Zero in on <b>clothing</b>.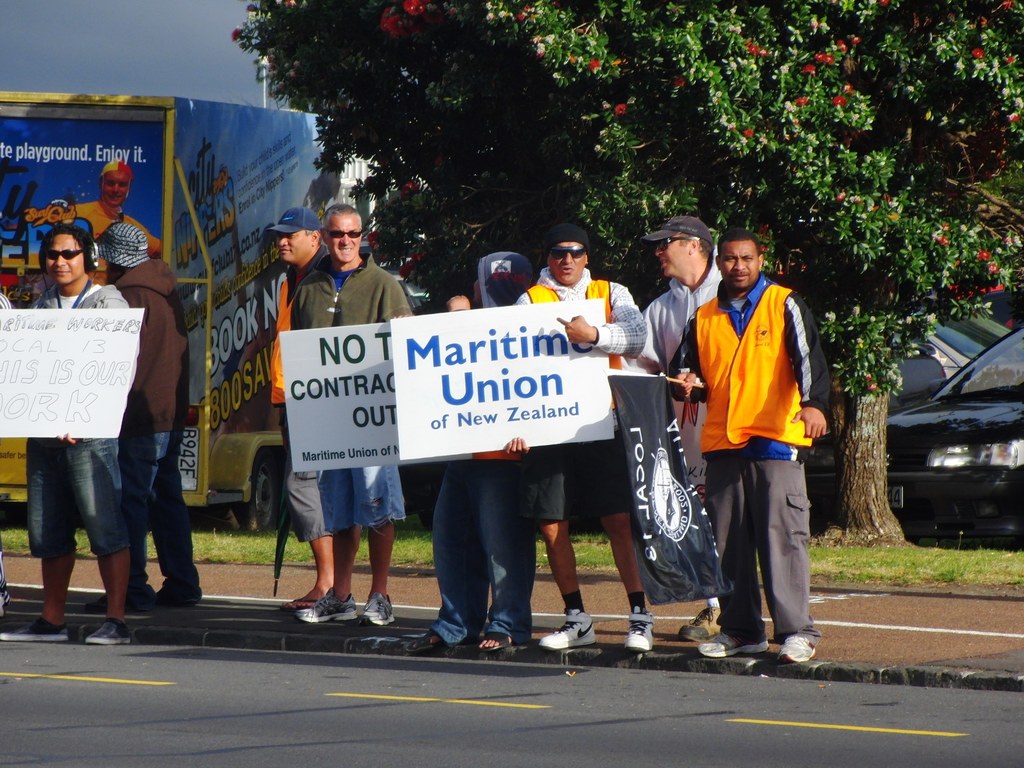
Zeroed in: bbox(664, 269, 831, 650).
